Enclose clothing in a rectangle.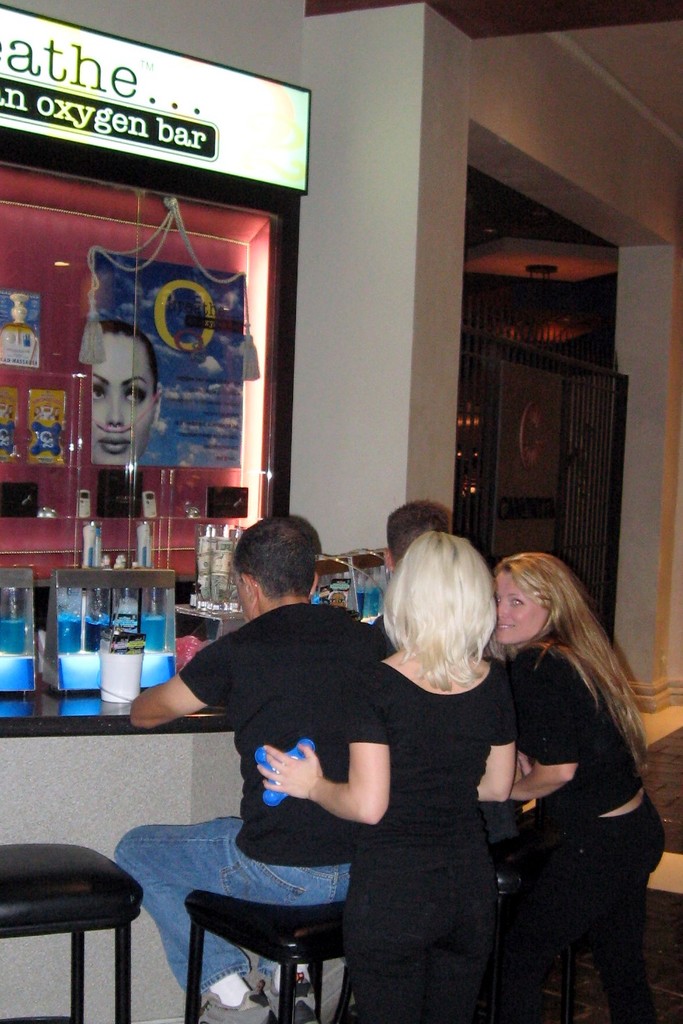
x1=180 y1=600 x2=388 y2=857.
